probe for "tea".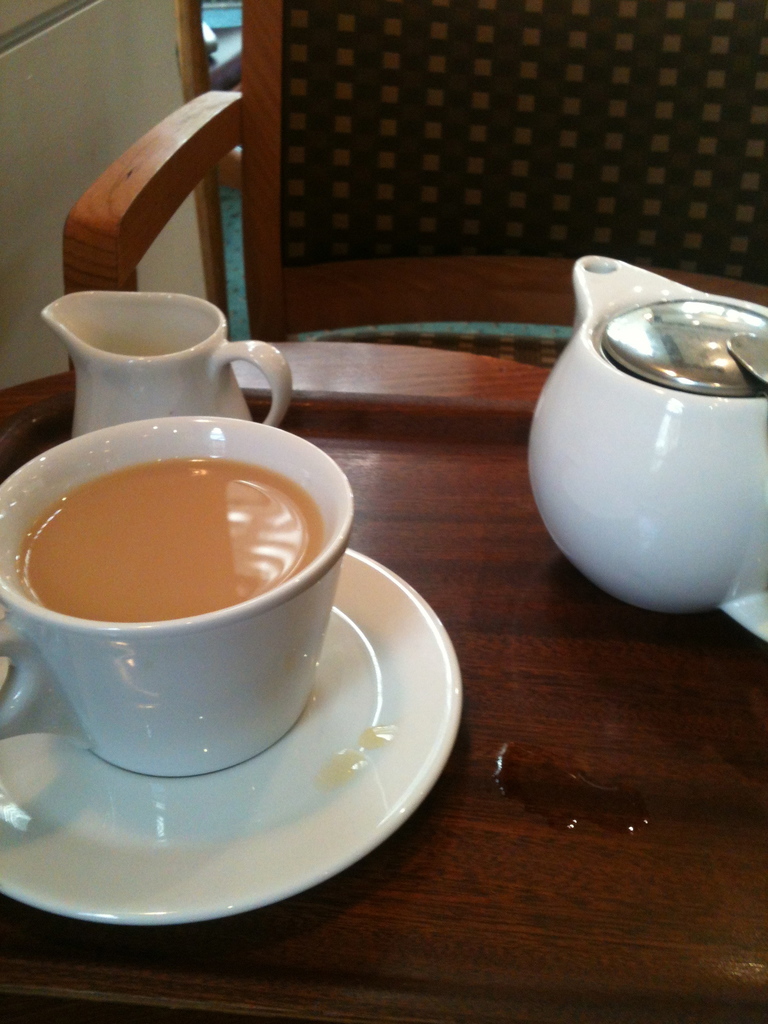
Probe result: <region>17, 452, 322, 622</region>.
